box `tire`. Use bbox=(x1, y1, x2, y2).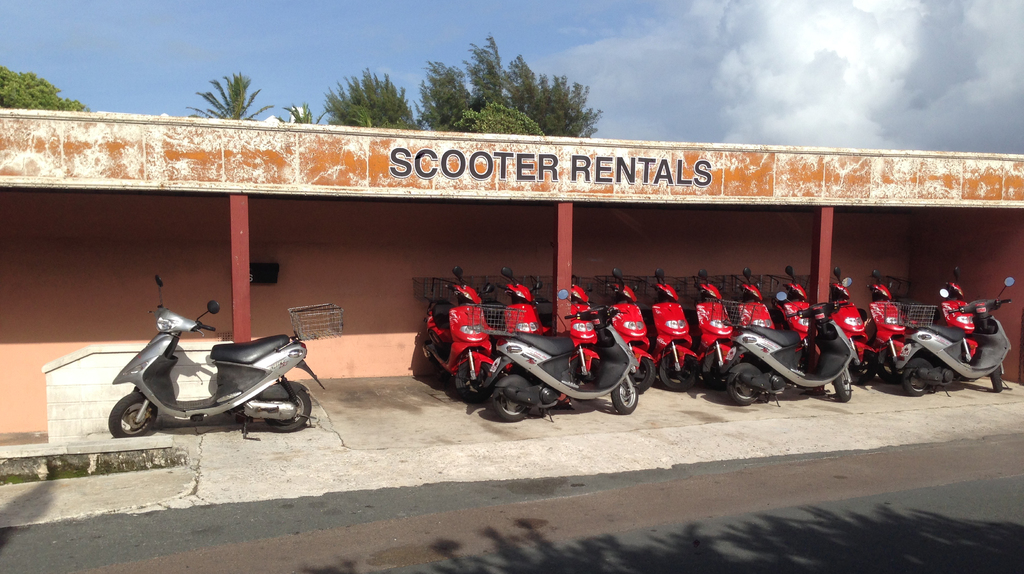
bbox=(660, 356, 699, 389).
